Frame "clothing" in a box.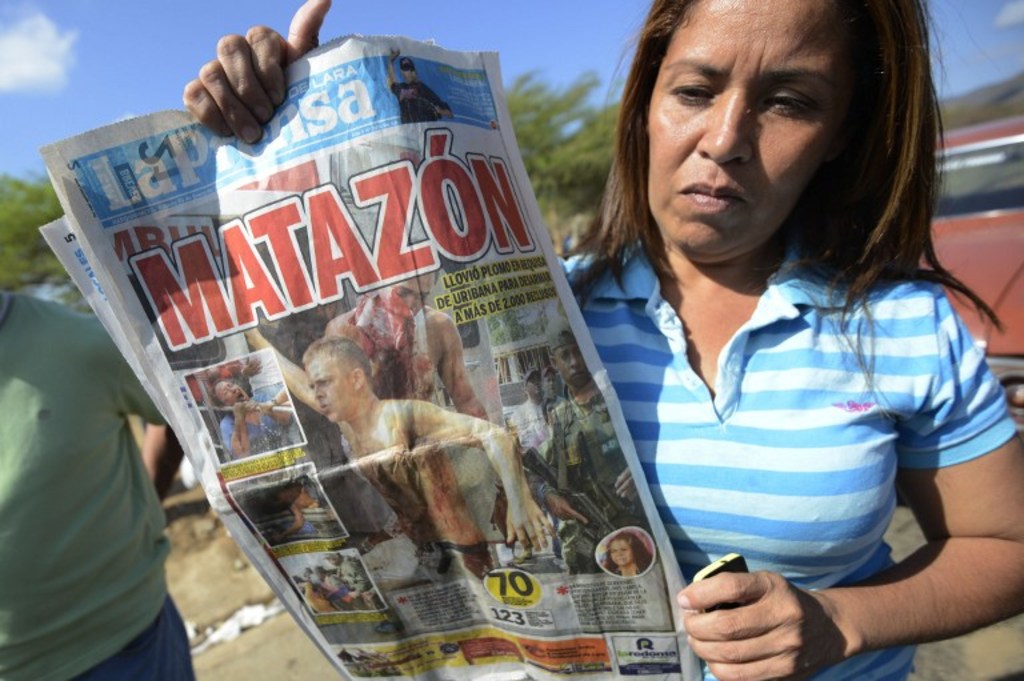
box=[216, 396, 293, 462].
